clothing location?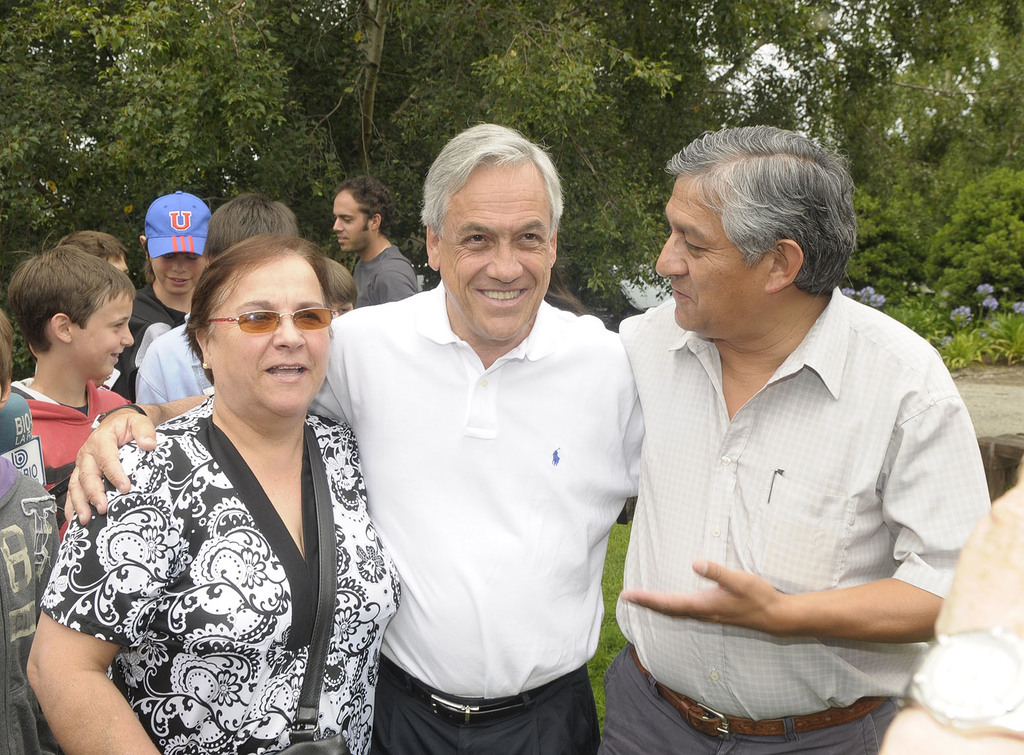
detection(350, 242, 420, 312)
